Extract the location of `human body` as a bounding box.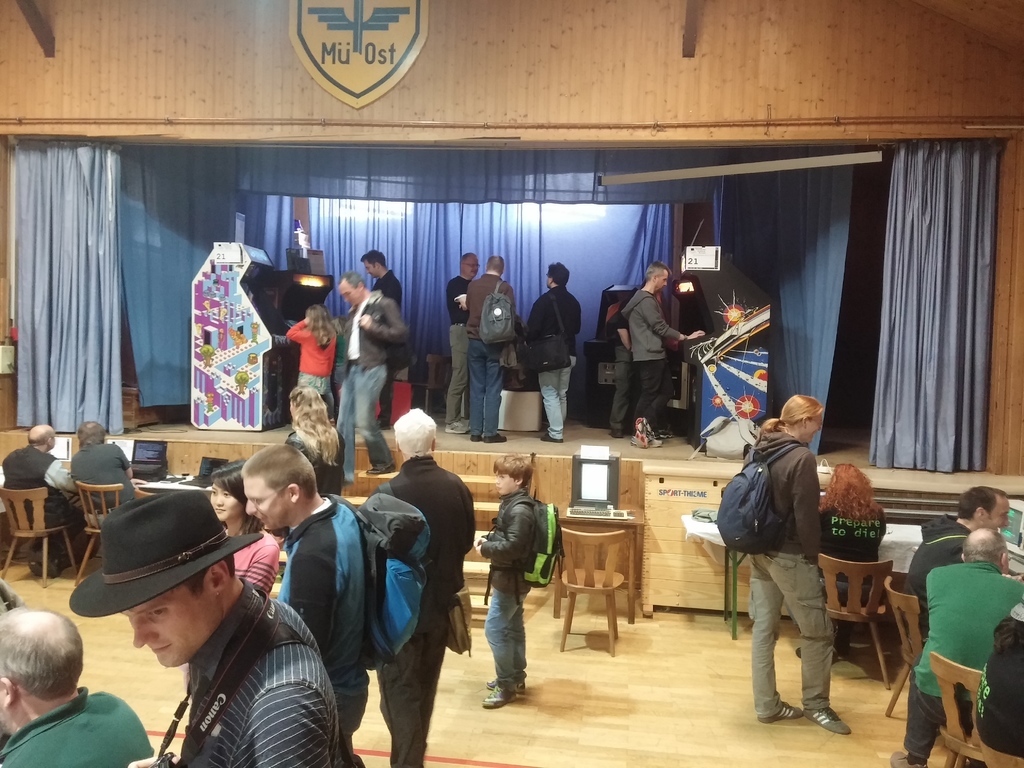
<box>284,303,338,419</box>.
